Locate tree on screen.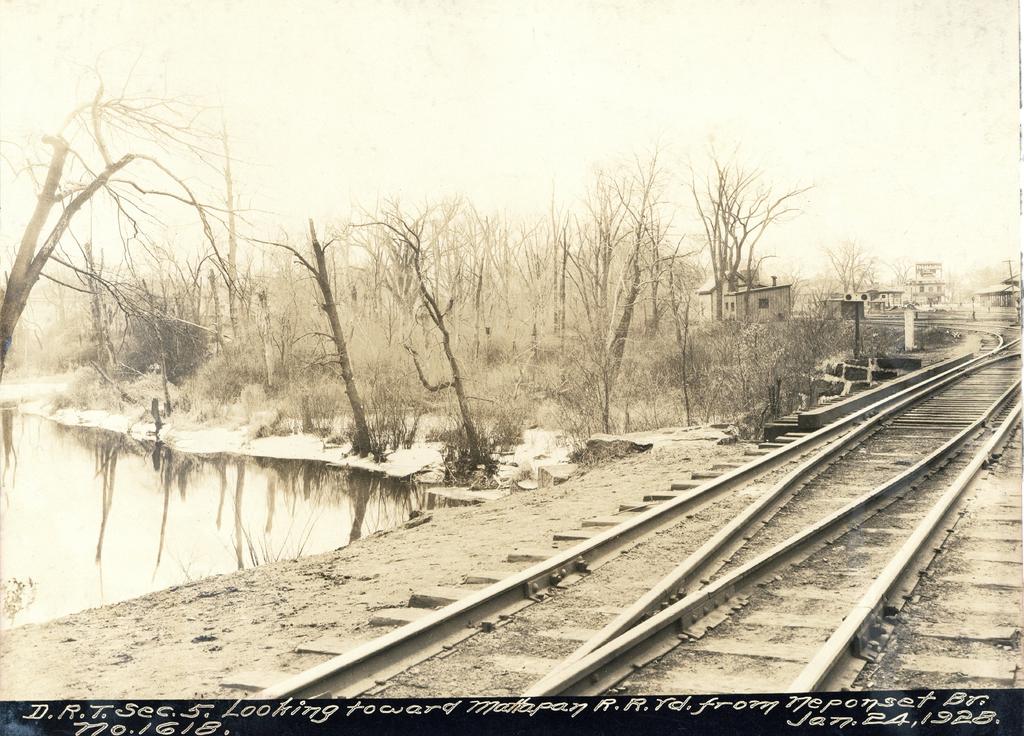
On screen at BBox(358, 177, 495, 495).
